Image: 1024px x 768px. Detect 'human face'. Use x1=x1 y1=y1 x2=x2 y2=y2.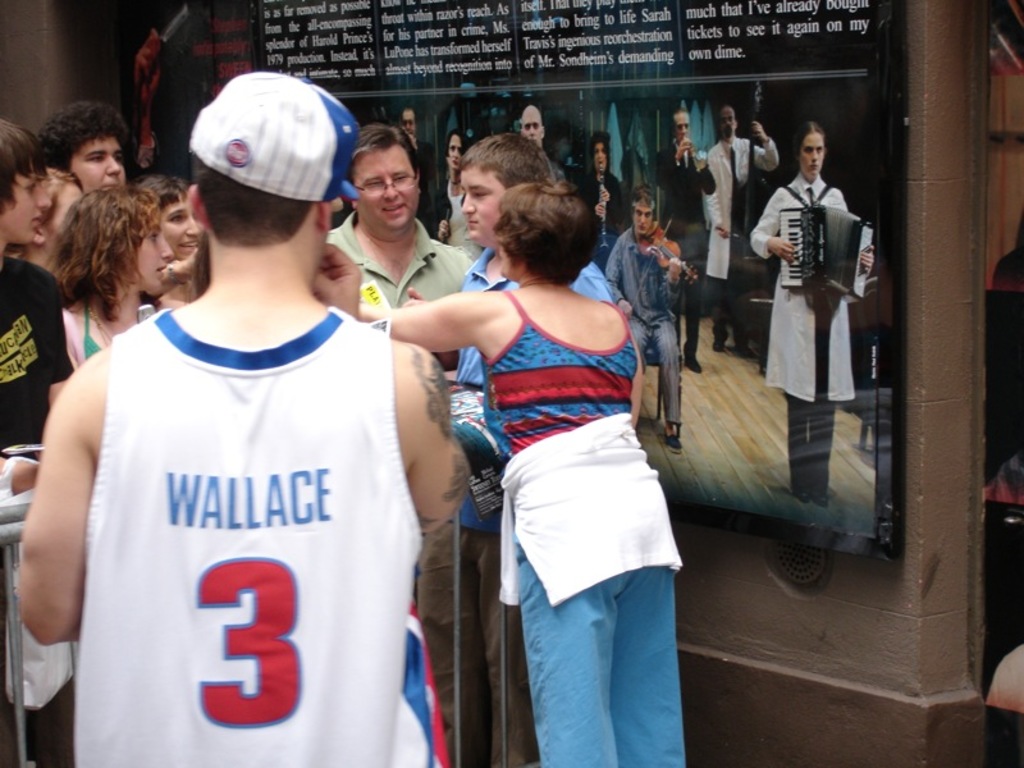
x1=589 y1=138 x2=609 y2=177.
